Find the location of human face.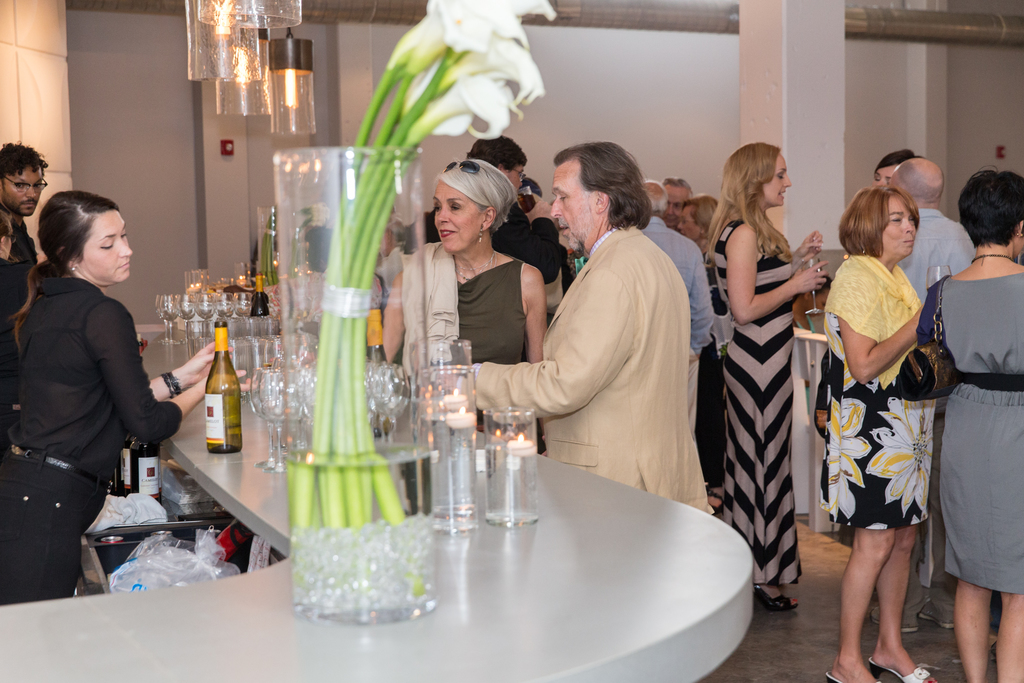
Location: left=666, top=184, right=689, bottom=226.
